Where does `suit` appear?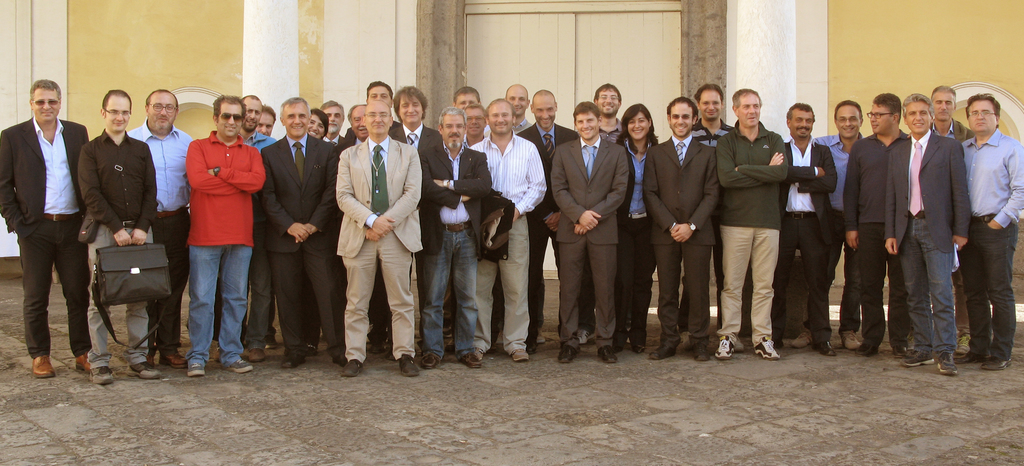
Appears at (618,138,657,339).
